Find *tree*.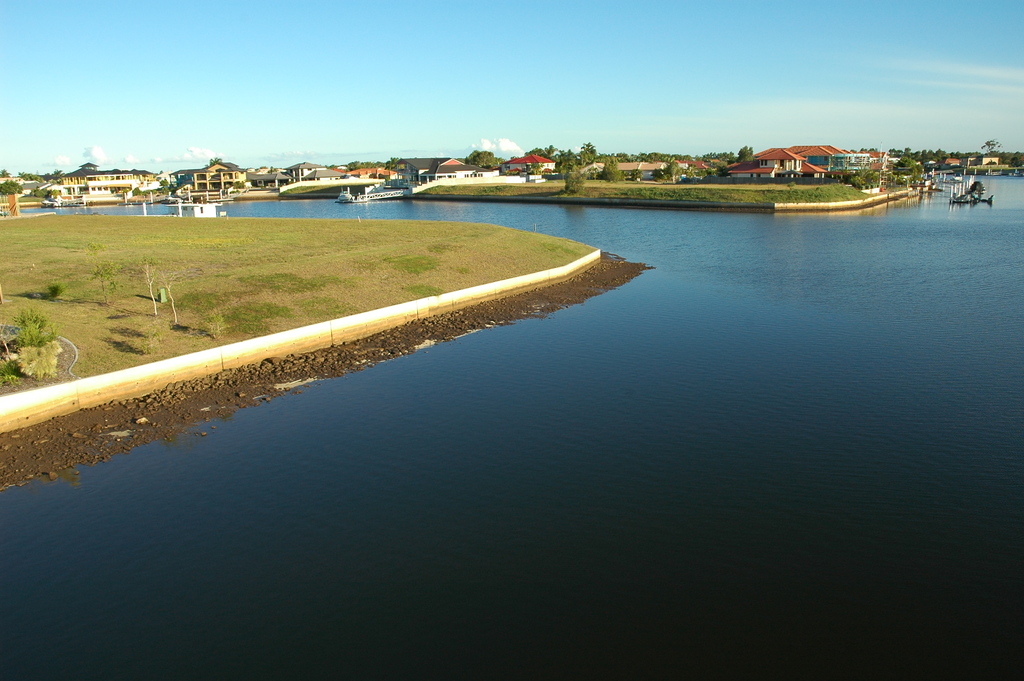
(x1=561, y1=161, x2=589, y2=198).
